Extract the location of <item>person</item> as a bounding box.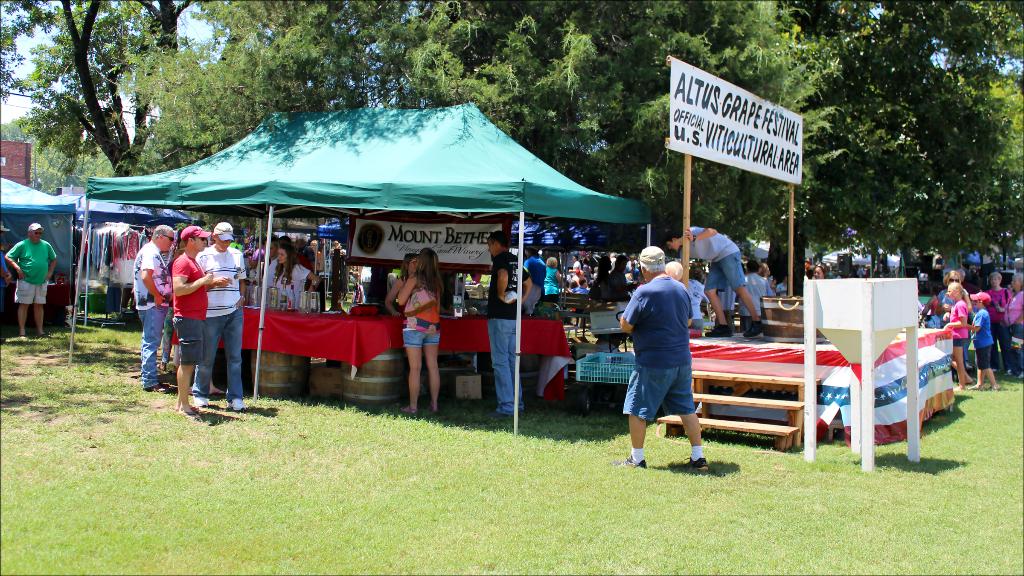
box(395, 244, 446, 412).
